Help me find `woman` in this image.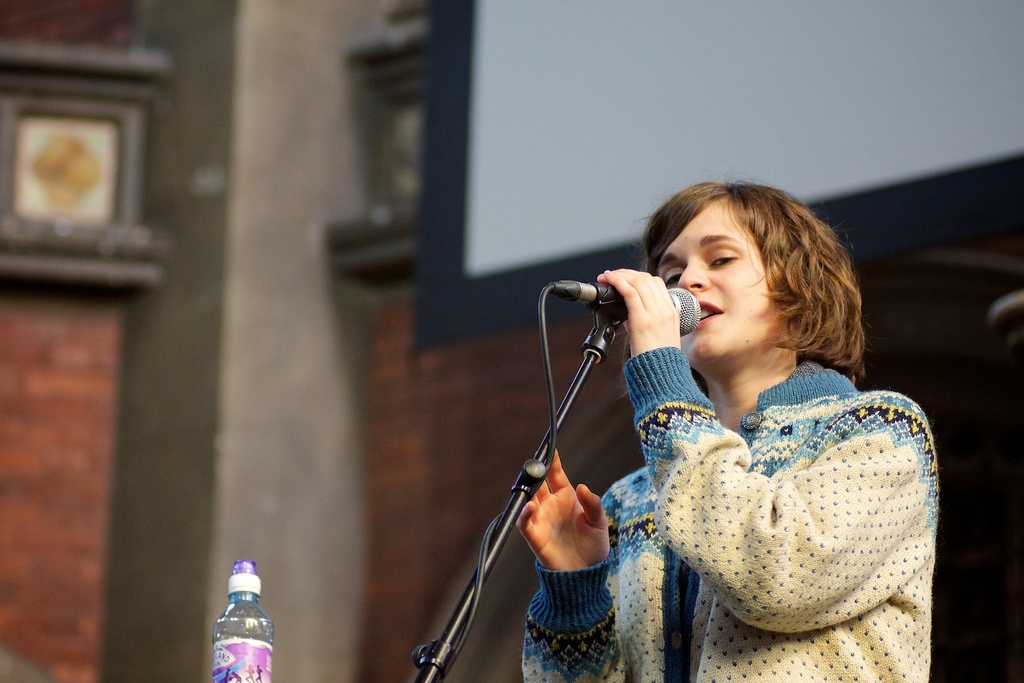
Found it: select_region(520, 179, 934, 672).
